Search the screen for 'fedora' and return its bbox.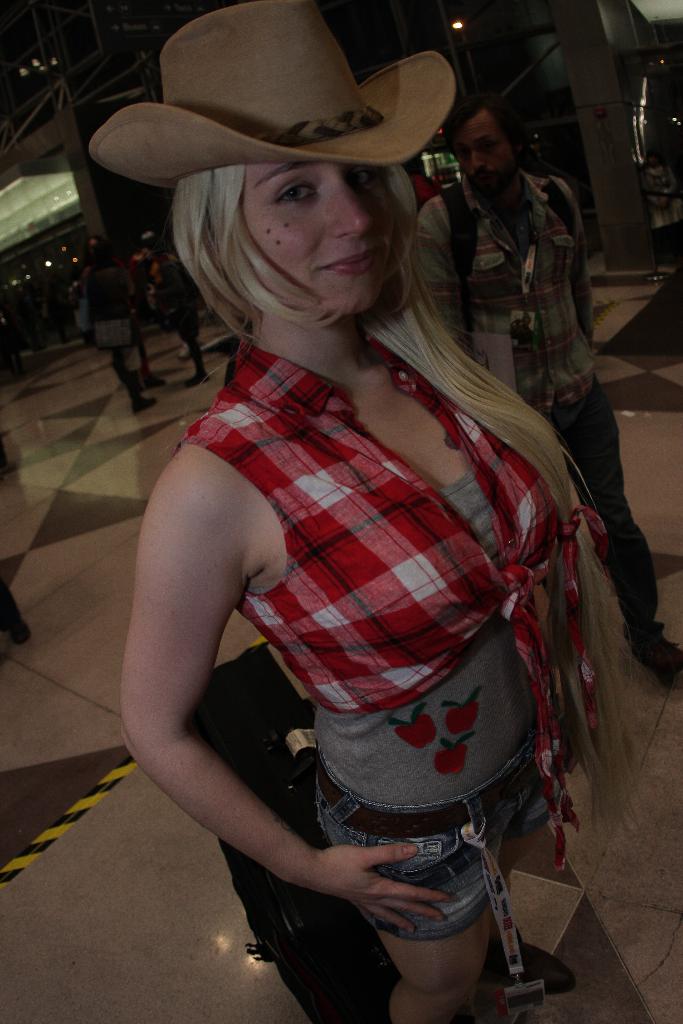
Found: BBox(94, 10, 461, 187).
